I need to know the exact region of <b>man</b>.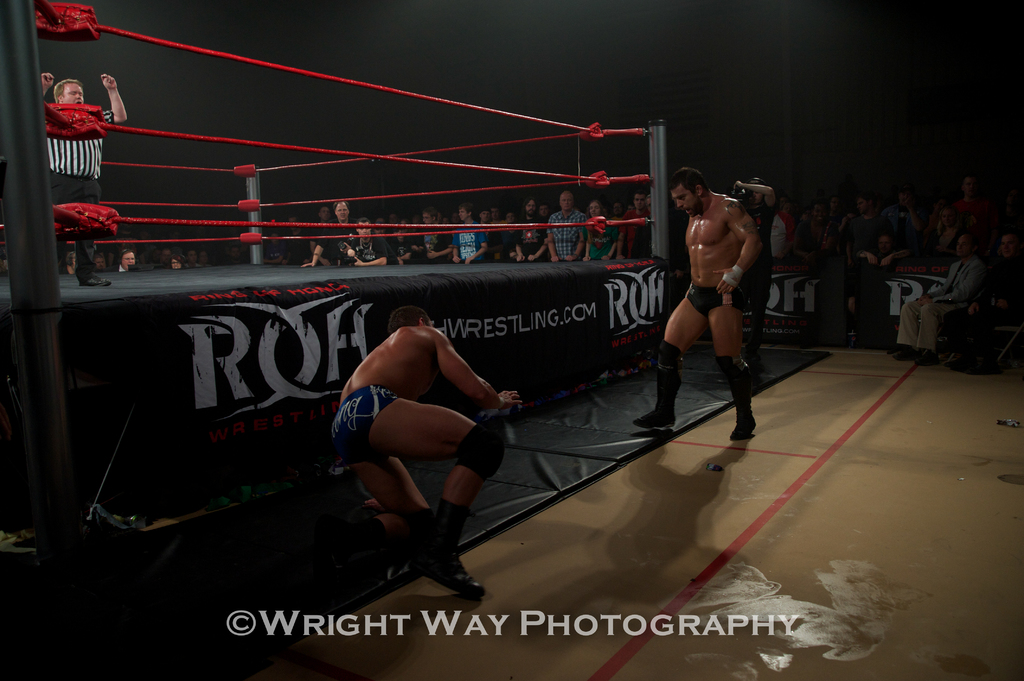
Region: region(109, 254, 143, 275).
